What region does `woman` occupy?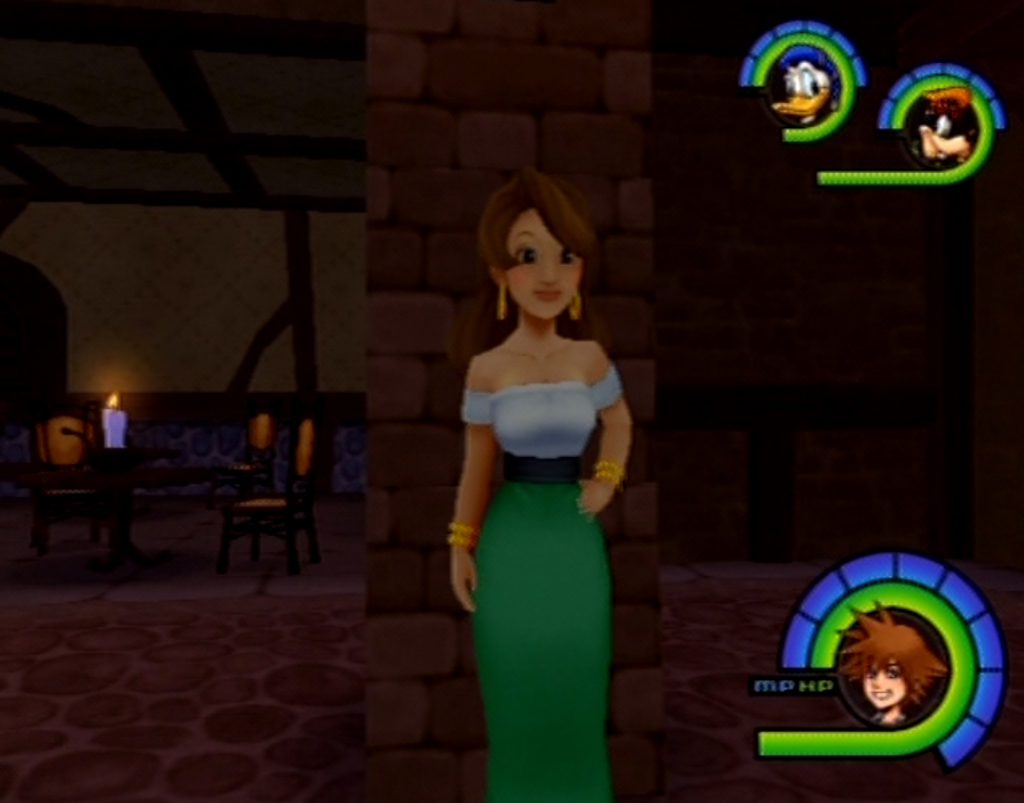
detection(441, 165, 647, 790).
